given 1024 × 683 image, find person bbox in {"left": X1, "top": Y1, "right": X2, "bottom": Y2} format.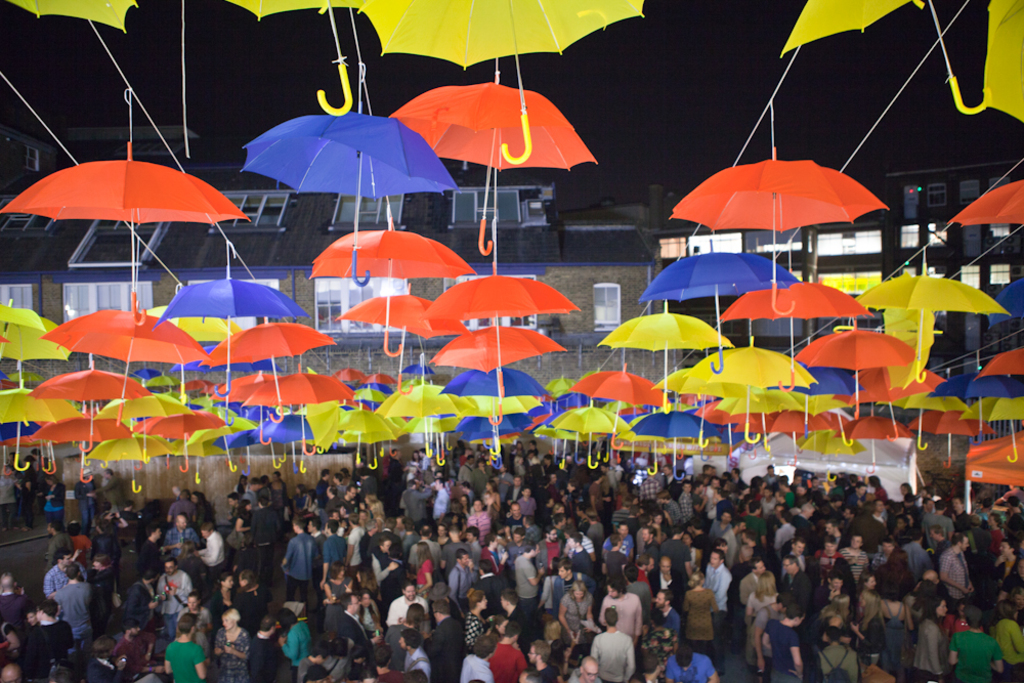
{"left": 602, "top": 522, "right": 634, "bottom": 557}.
